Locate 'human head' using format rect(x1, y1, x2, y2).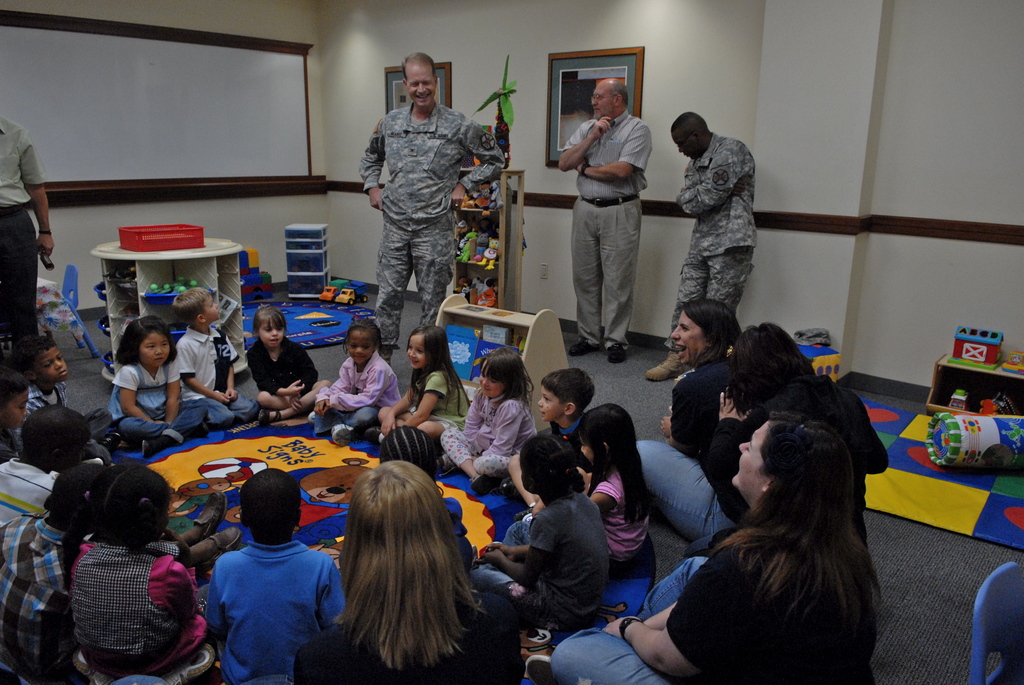
rect(478, 347, 525, 396).
